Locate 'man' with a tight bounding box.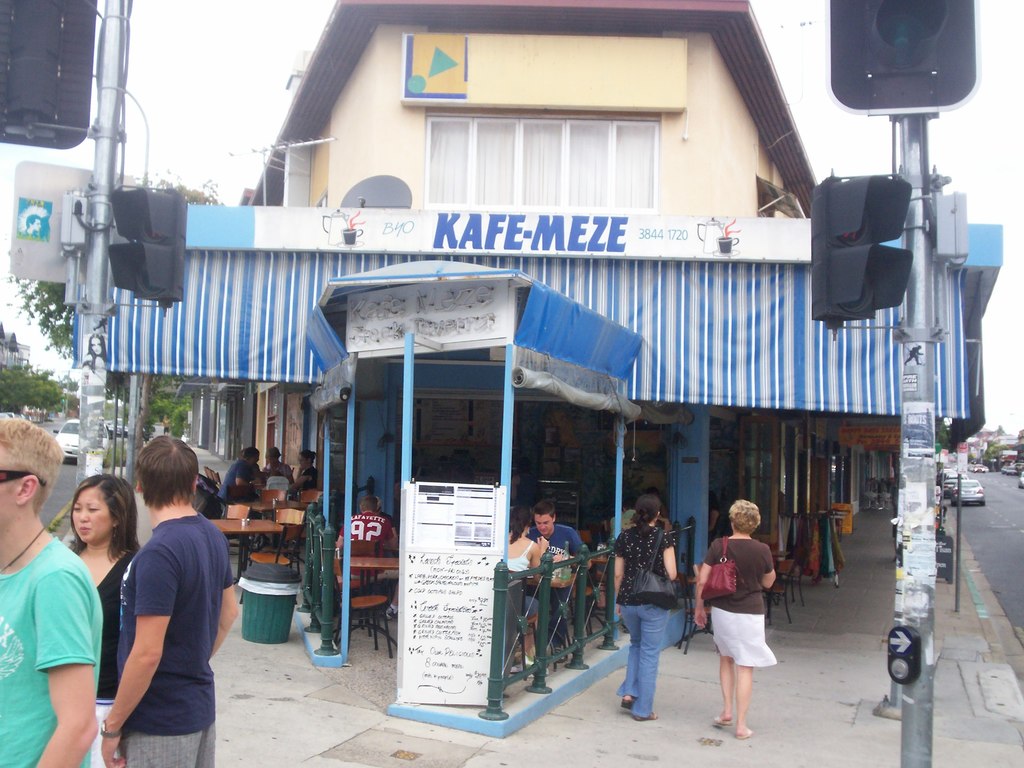
(x1=219, y1=450, x2=259, y2=505).
